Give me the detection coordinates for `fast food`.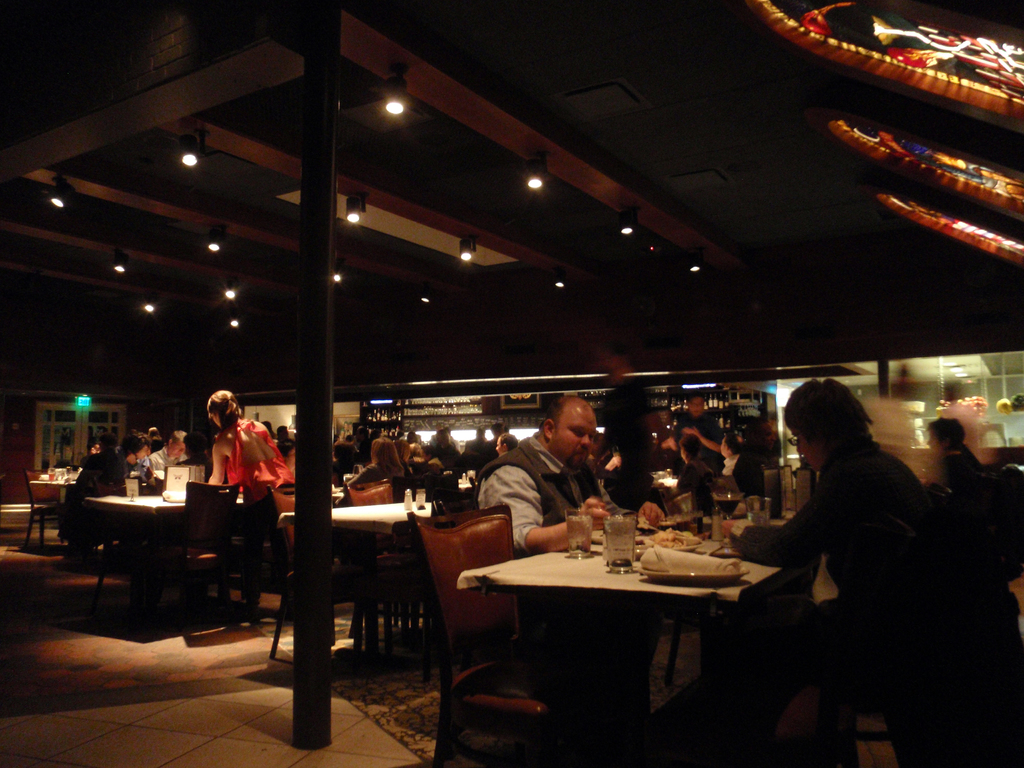
<region>652, 525, 690, 548</region>.
